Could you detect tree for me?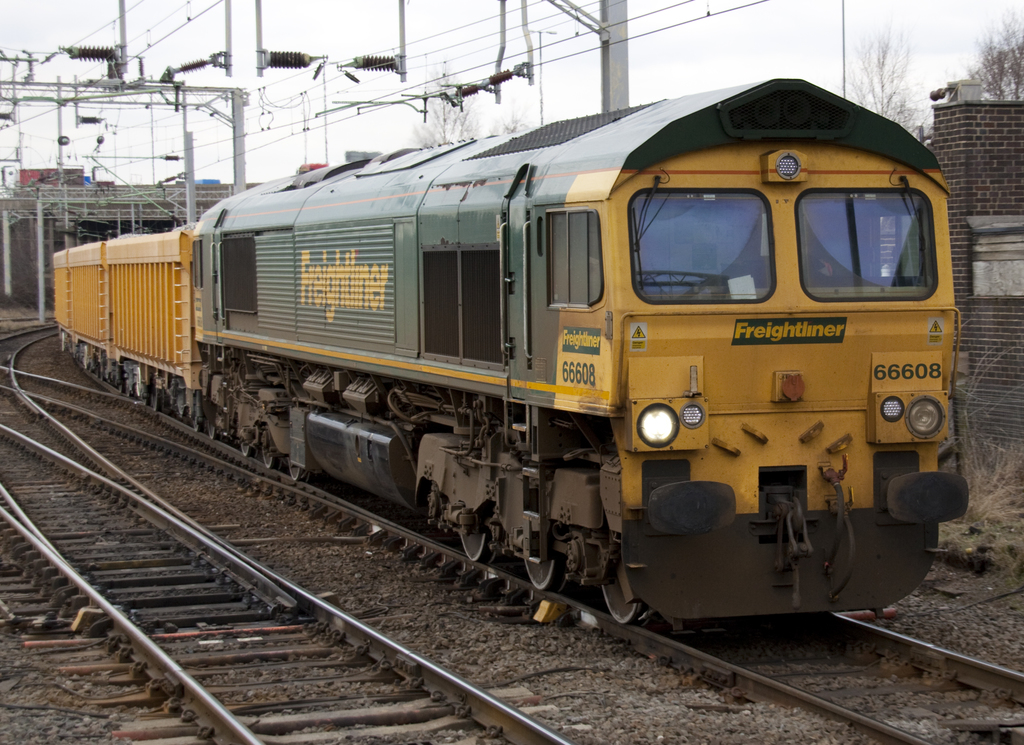
Detection result: pyautogui.locateOnScreen(845, 27, 934, 146).
